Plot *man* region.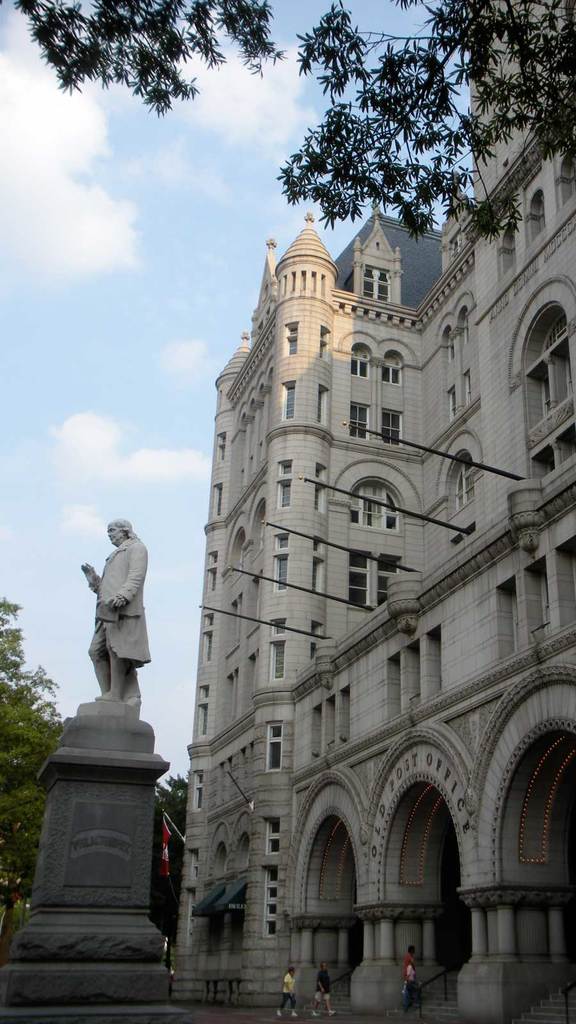
Plotted at 276,970,303,1023.
